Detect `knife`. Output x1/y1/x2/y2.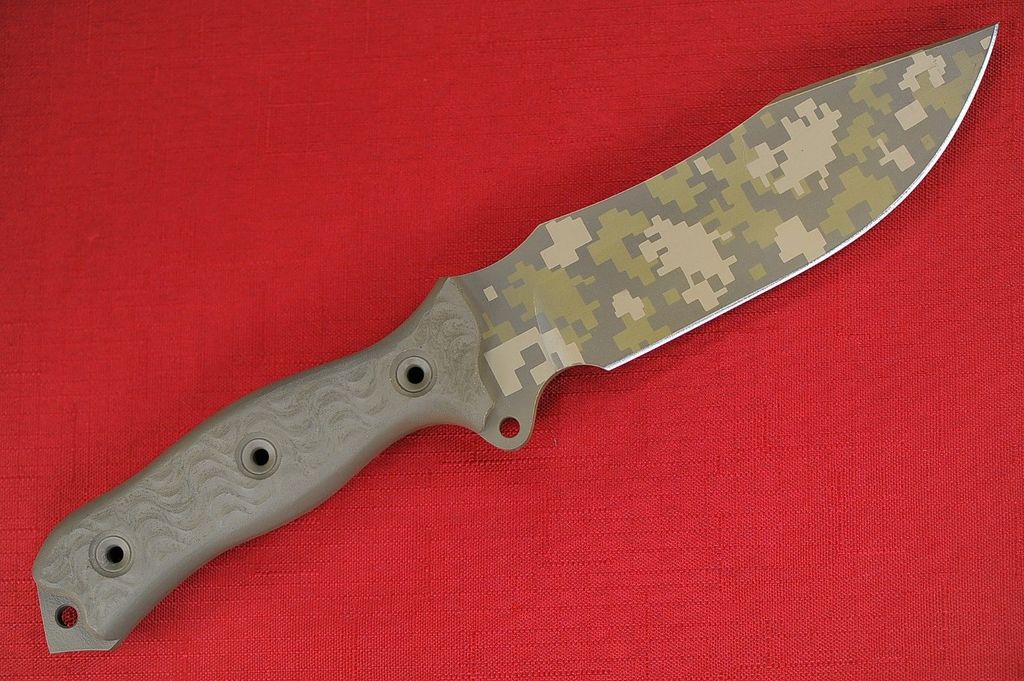
31/20/1002/657.
